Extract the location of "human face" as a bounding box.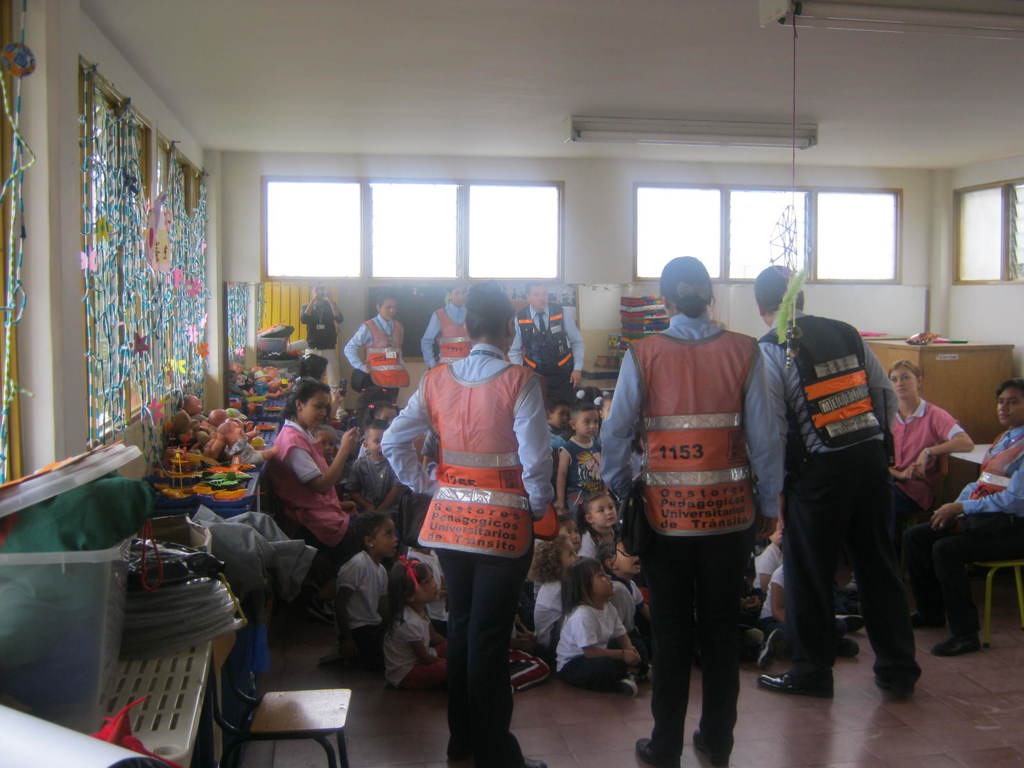
locate(575, 411, 601, 434).
